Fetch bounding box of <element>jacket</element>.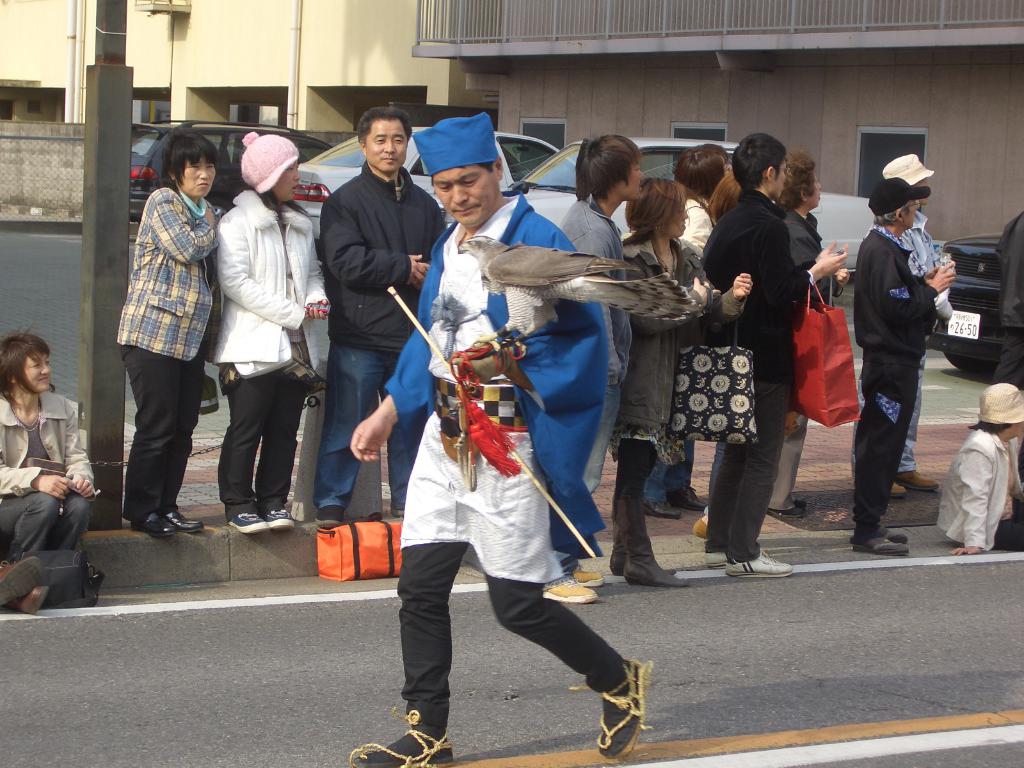
Bbox: <bbox>313, 157, 447, 352</bbox>.
